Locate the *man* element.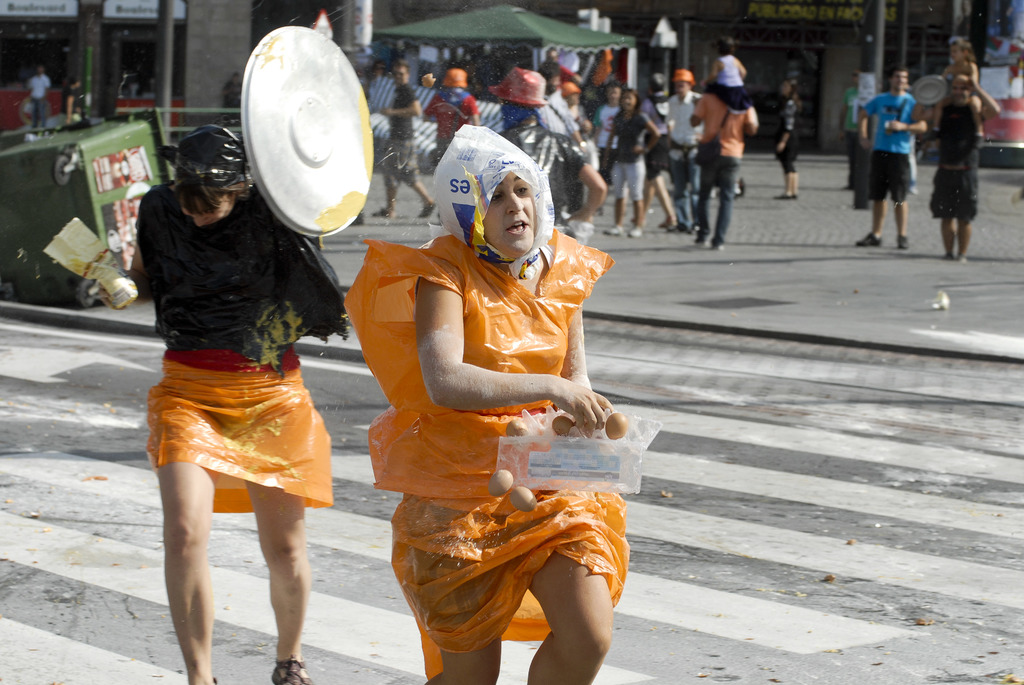
Element bbox: box(538, 72, 586, 217).
